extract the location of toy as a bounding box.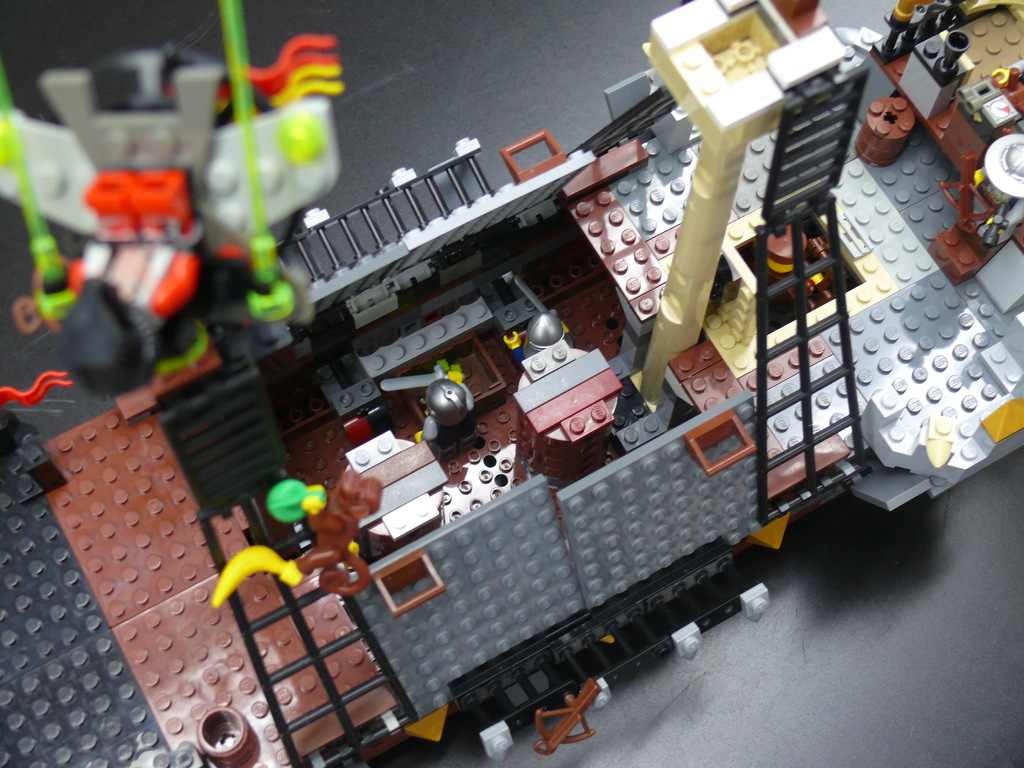
region(526, 673, 611, 767).
